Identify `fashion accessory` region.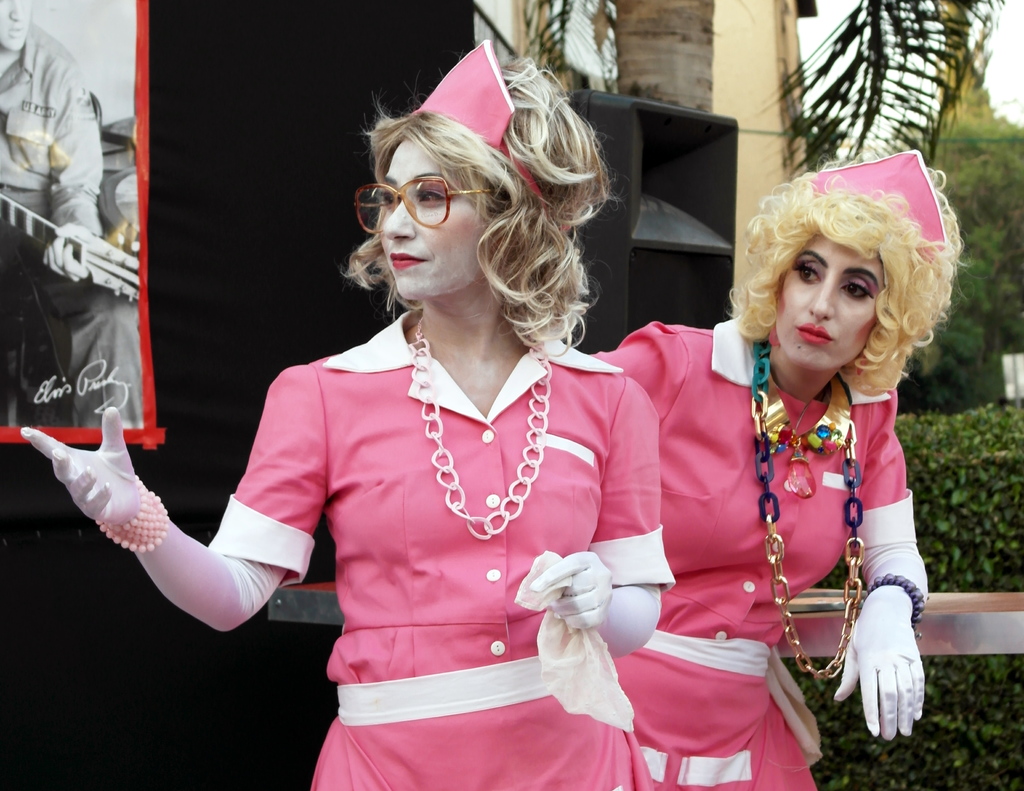
Region: select_region(410, 38, 554, 207).
